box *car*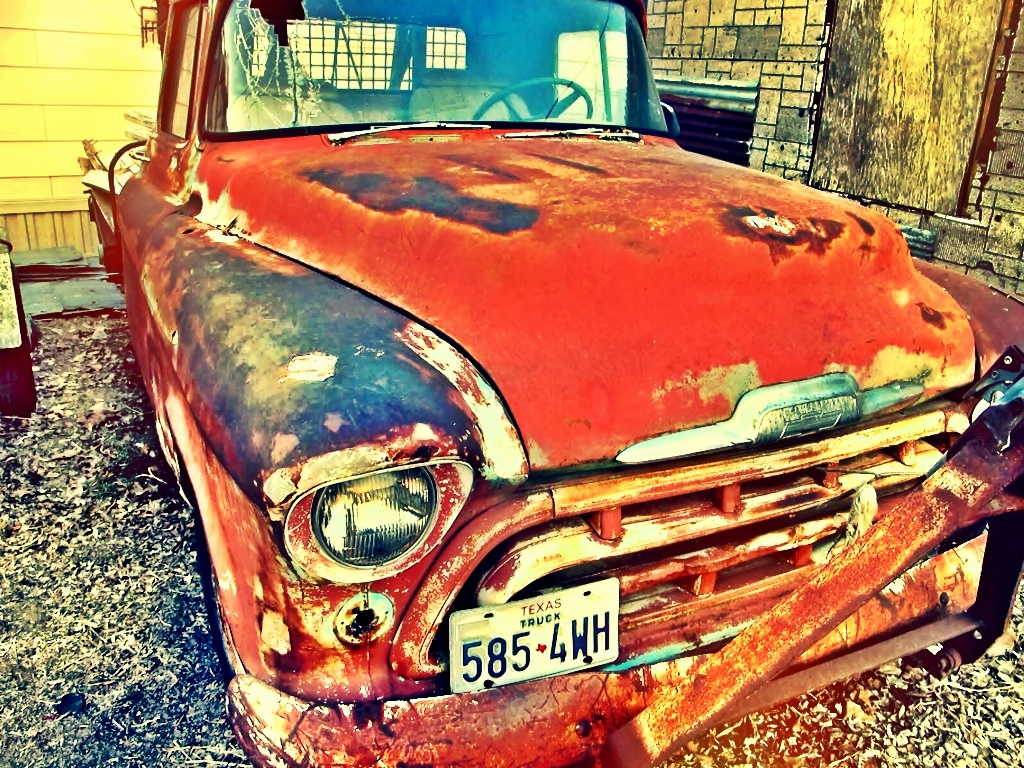
{"left": 78, "top": 0, "right": 1023, "bottom": 767}
